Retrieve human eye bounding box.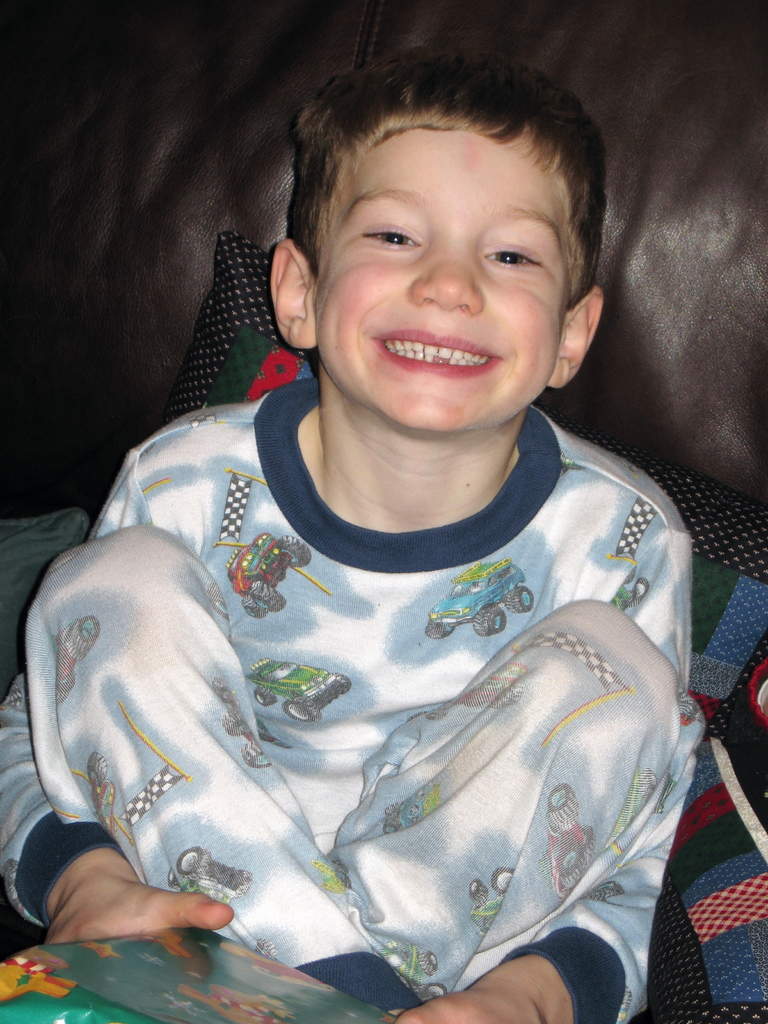
Bounding box: {"x1": 354, "y1": 214, "x2": 428, "y2": 253}.
